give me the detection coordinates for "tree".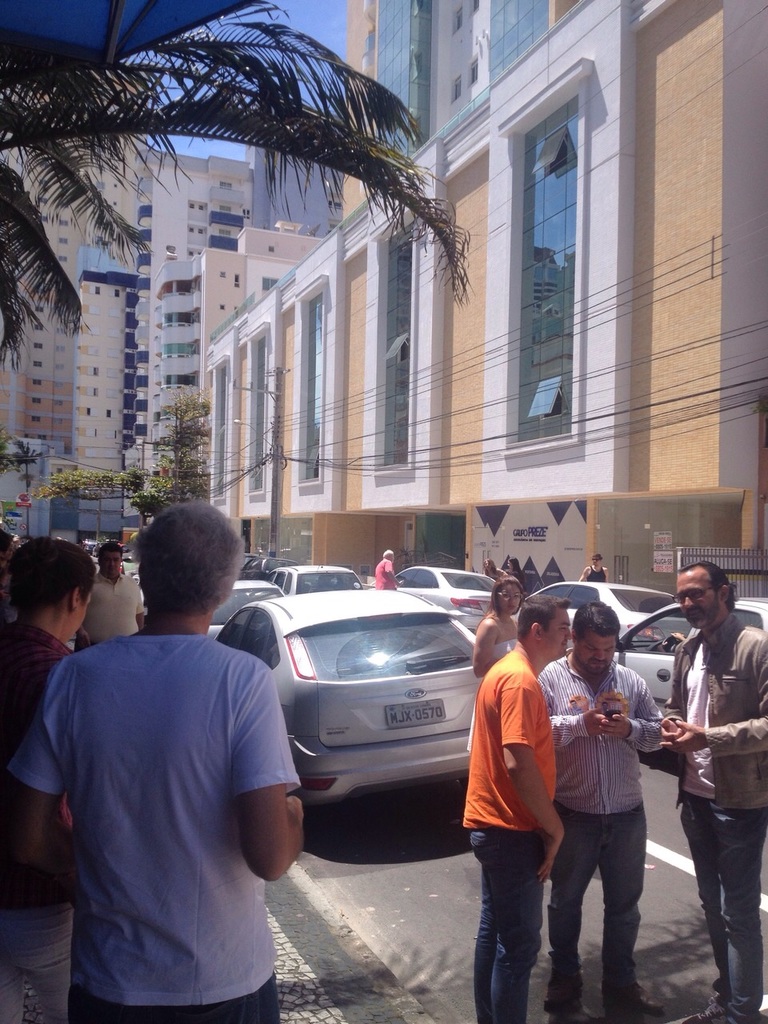
box=[0, 439, 46, 534].
